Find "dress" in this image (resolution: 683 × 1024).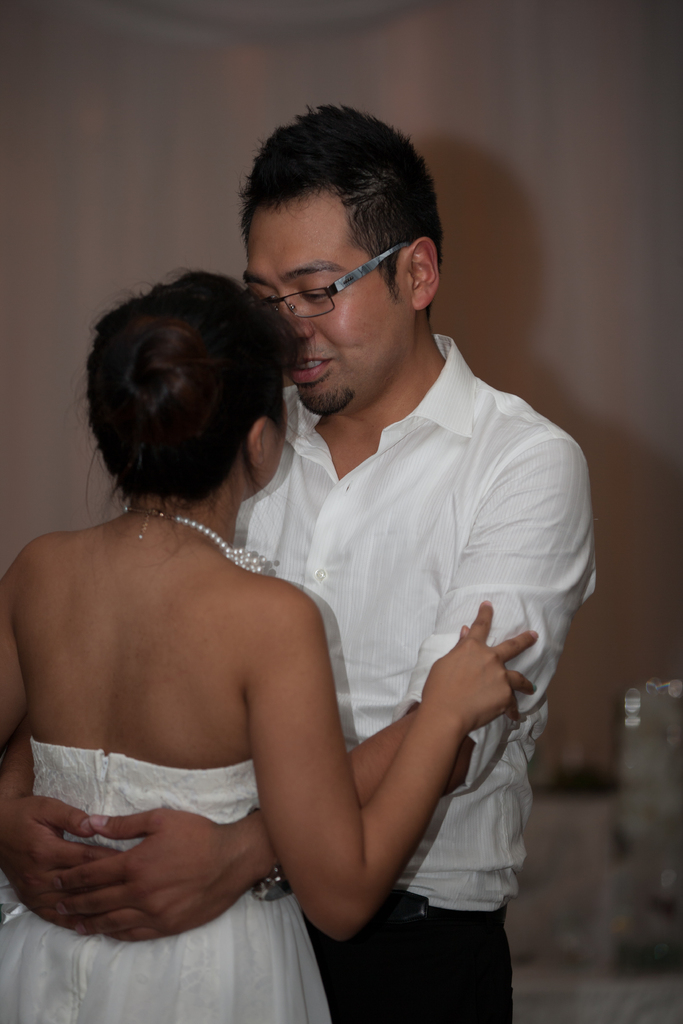
x1=0 y1=737 x2=332 y2=1023.
